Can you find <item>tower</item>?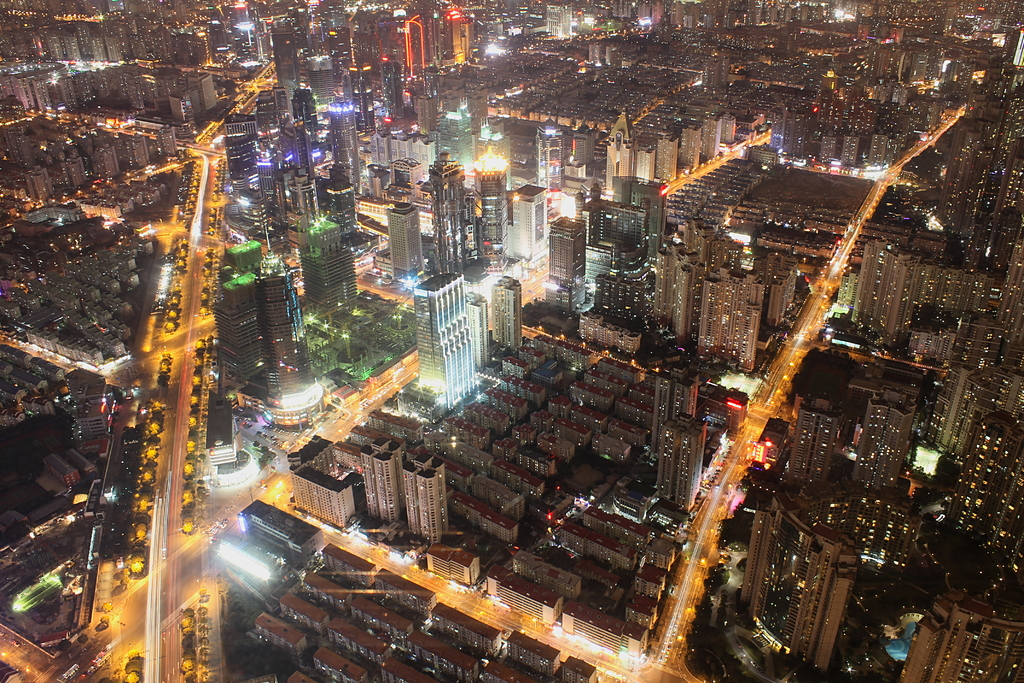
Yes, bounding box: BBox(406, 269, 470, 416).
